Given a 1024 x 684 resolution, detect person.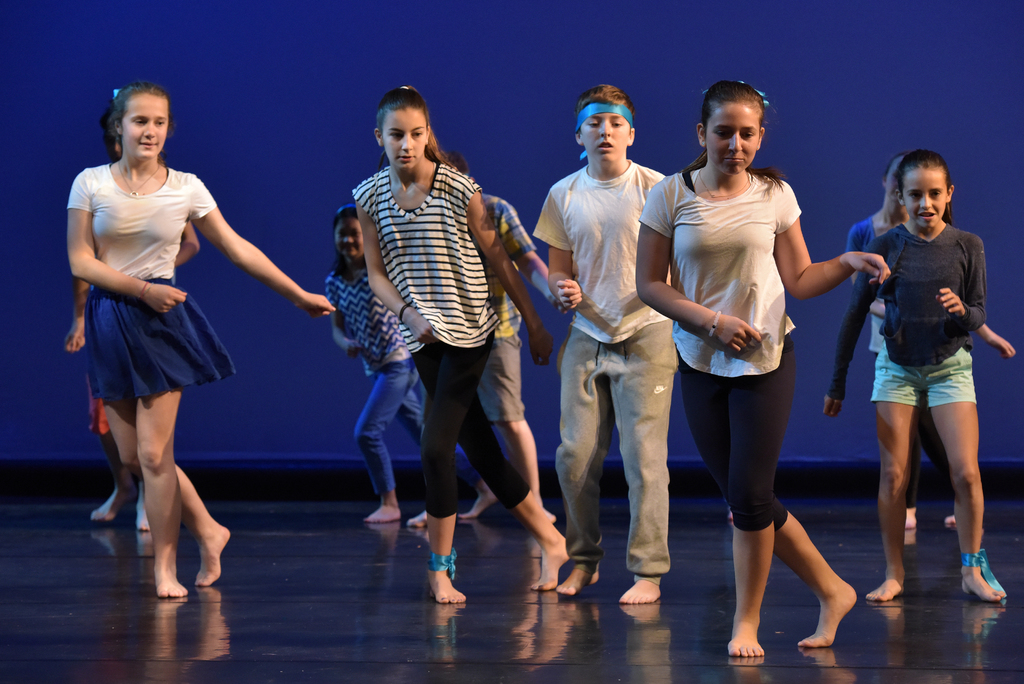
65, 81, 341, 599.
